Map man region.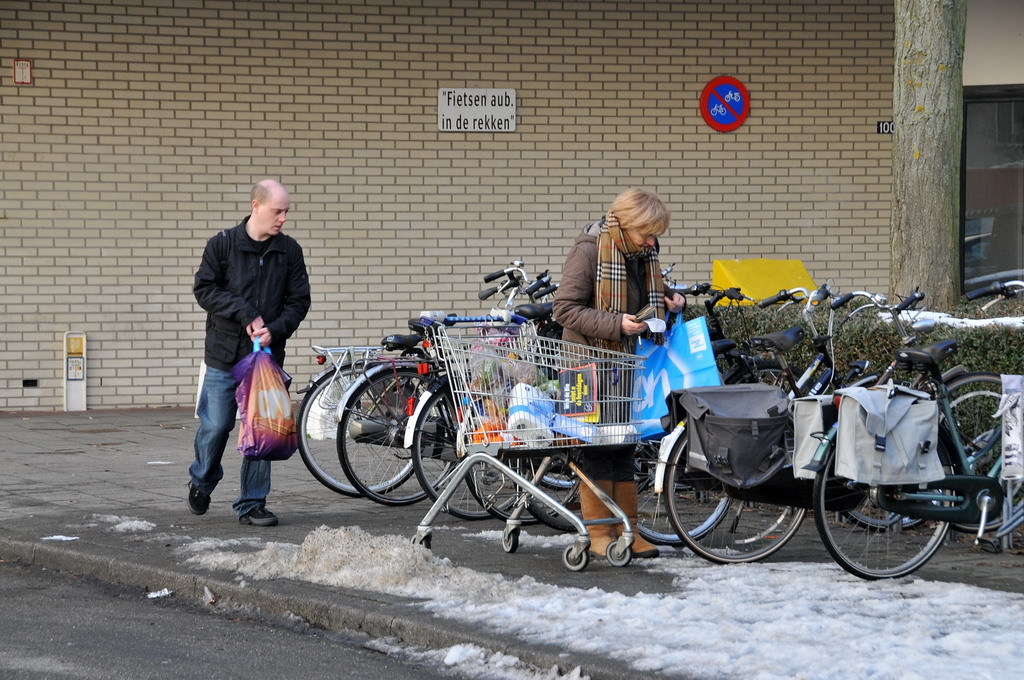
Mapped to (x1=189, y1=178, x2=330, y2=521).
